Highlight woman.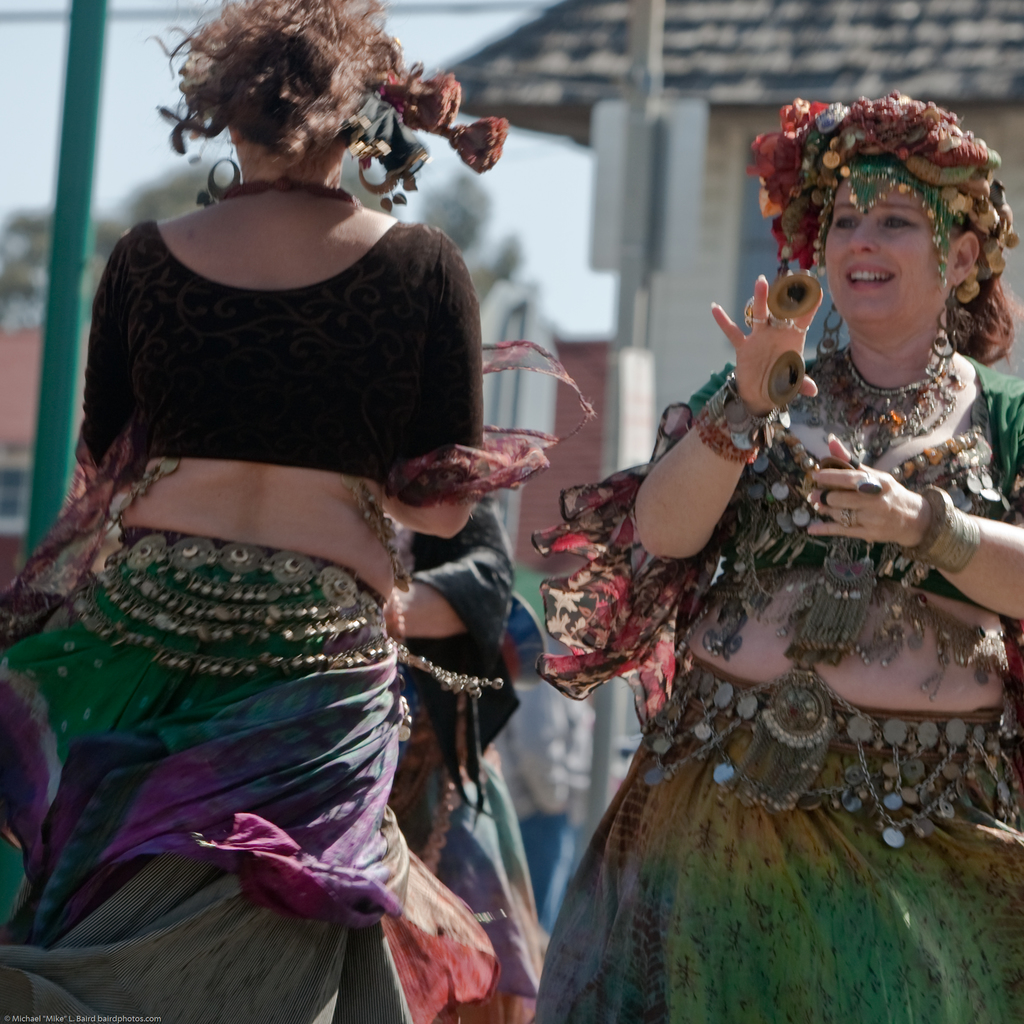
Highlighted region: <bbox>538, 95, 1021, 1022</bbox>.
